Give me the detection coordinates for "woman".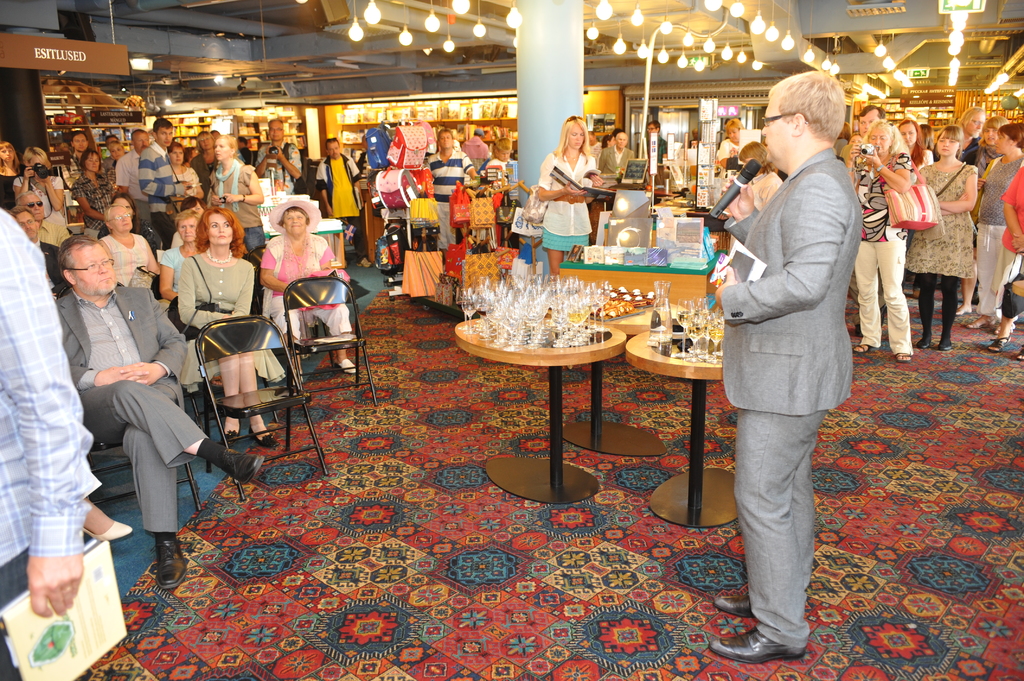
left=93, top=207, right=155, bottom=287.
